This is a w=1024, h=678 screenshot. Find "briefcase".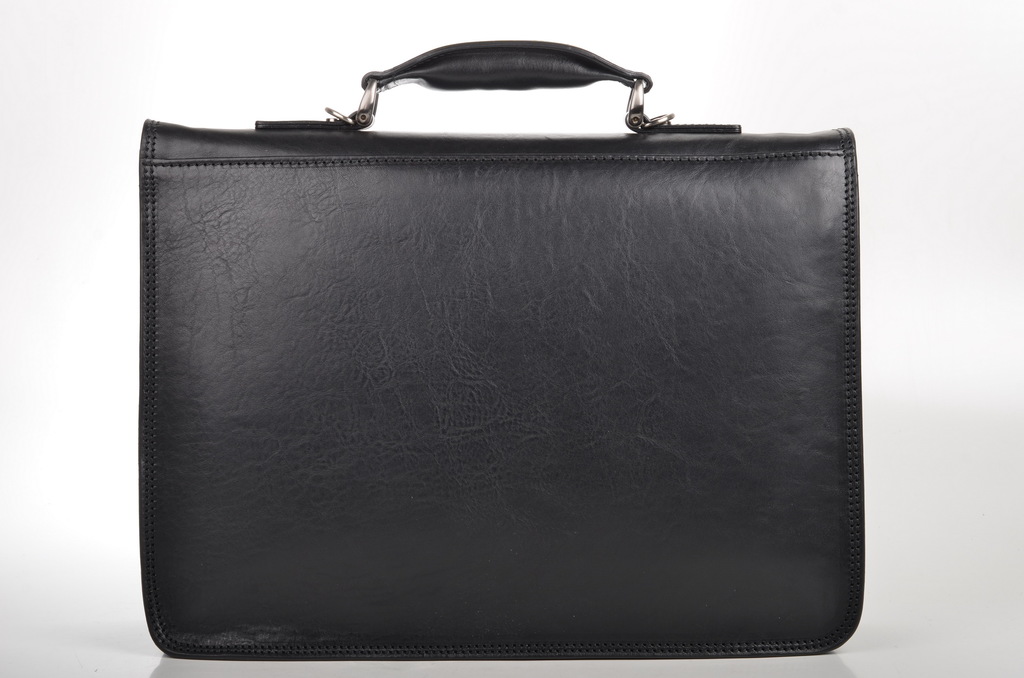
Bounding box: select_region(109, 26, 872, 668).
